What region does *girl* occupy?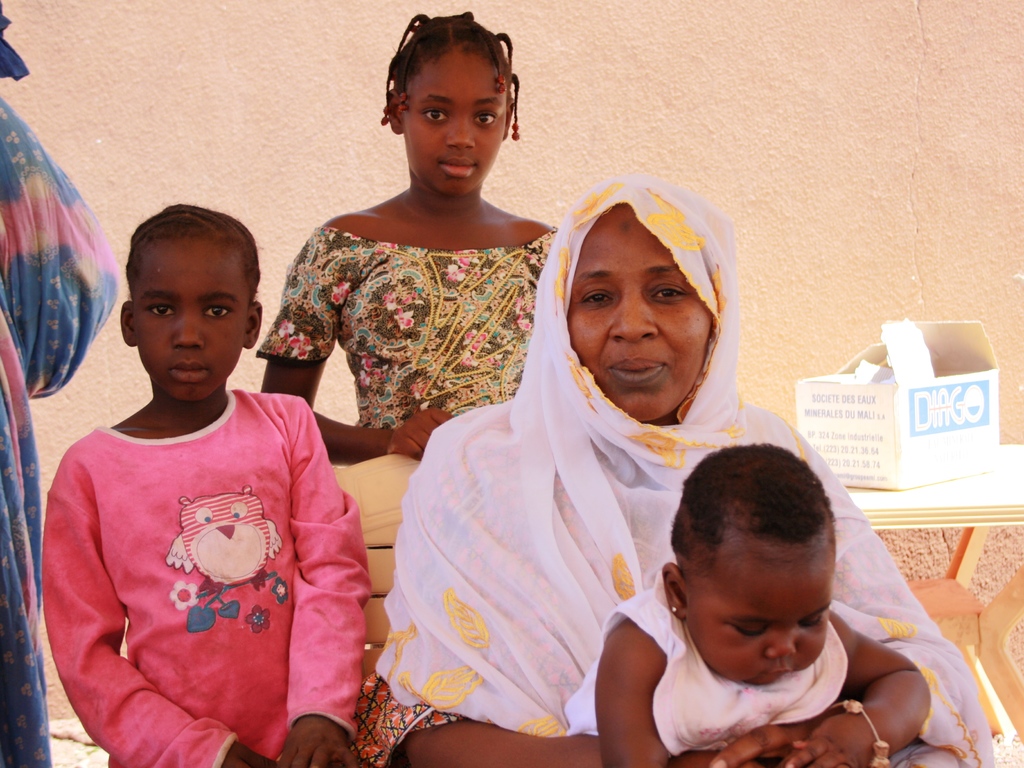
bbox=[32, 200, 377, 767].
